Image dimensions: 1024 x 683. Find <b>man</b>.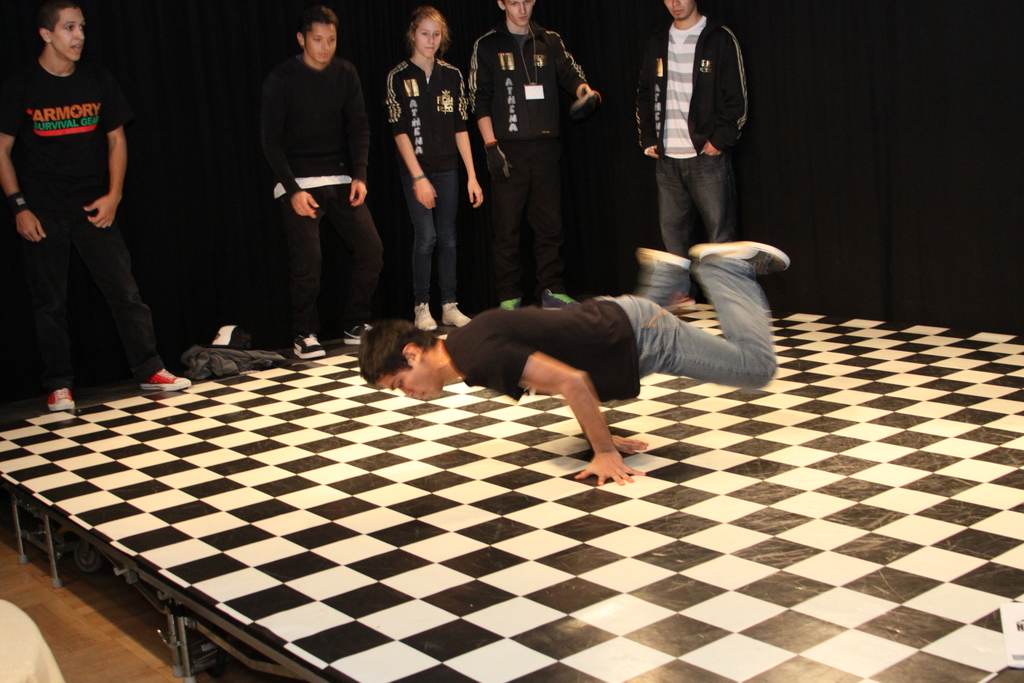
(x1=0, y1=0, x2=158, y2=425).
